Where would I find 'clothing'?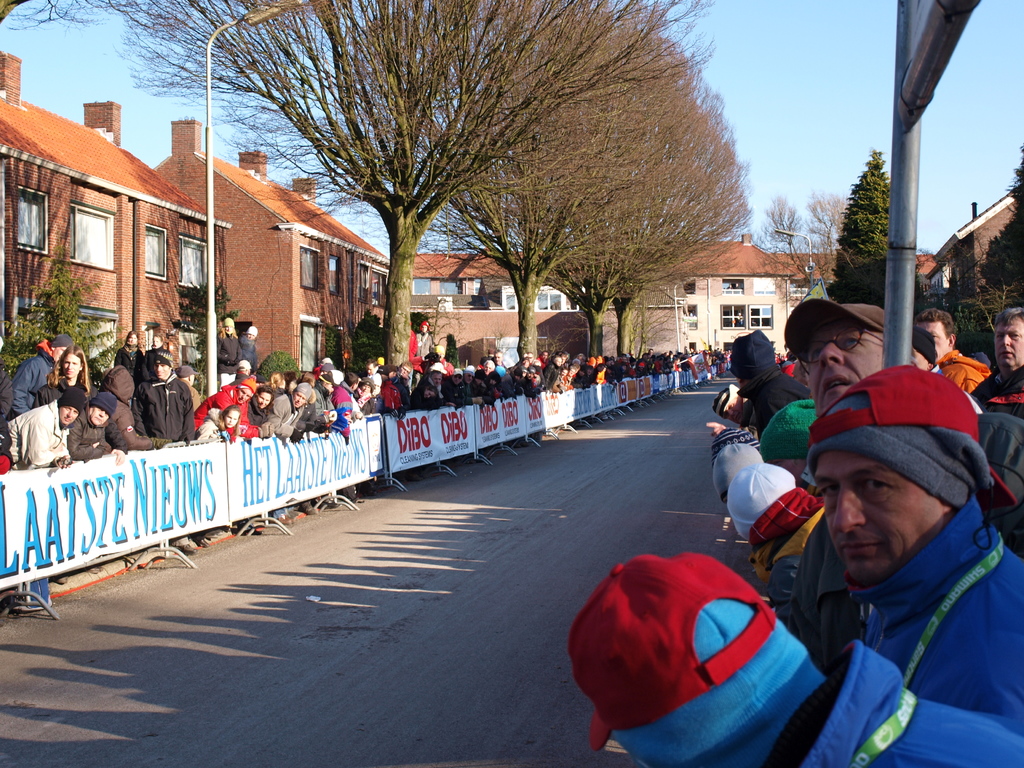
At <bbox>67, 408, 110, 451</bbox>.
